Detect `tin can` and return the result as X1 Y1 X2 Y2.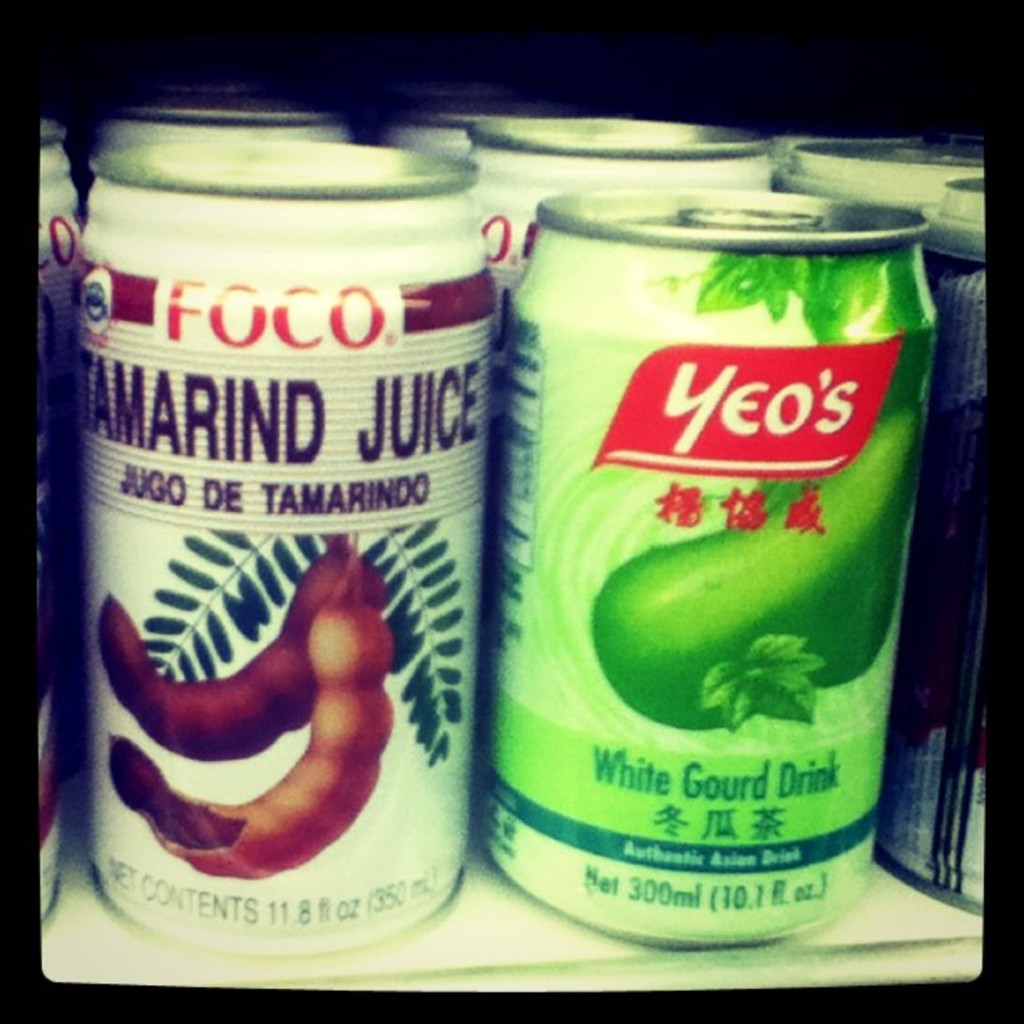
768 125 987 209.
